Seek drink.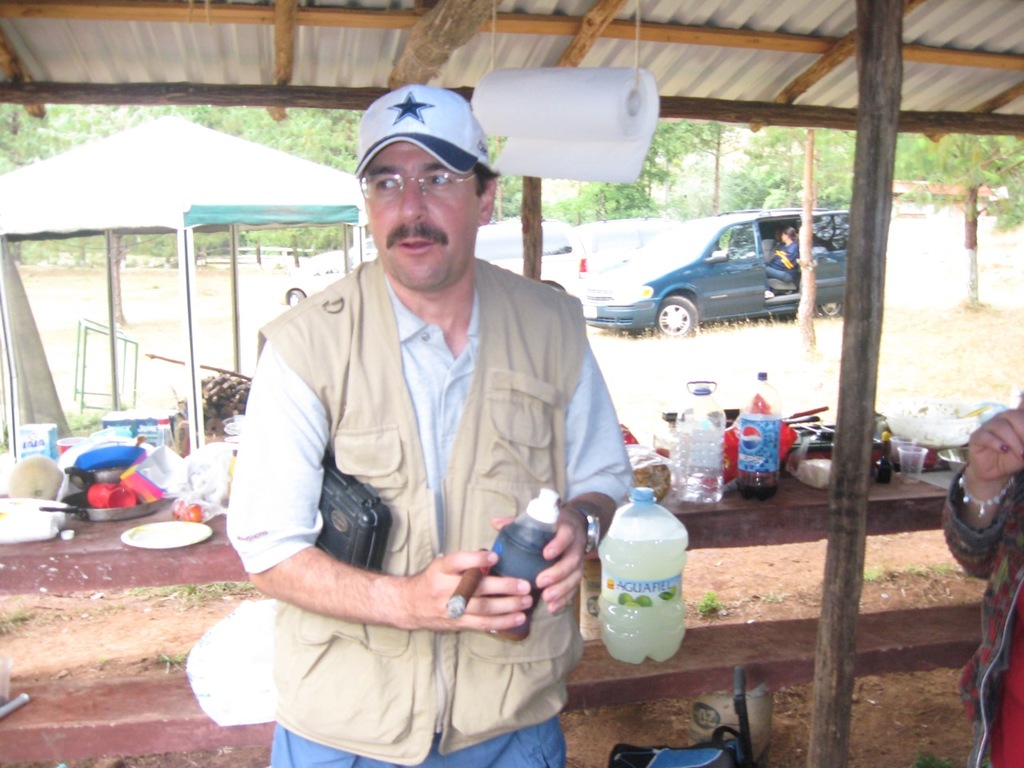
(x1=734, y1=477, x2=778, y2=499).
